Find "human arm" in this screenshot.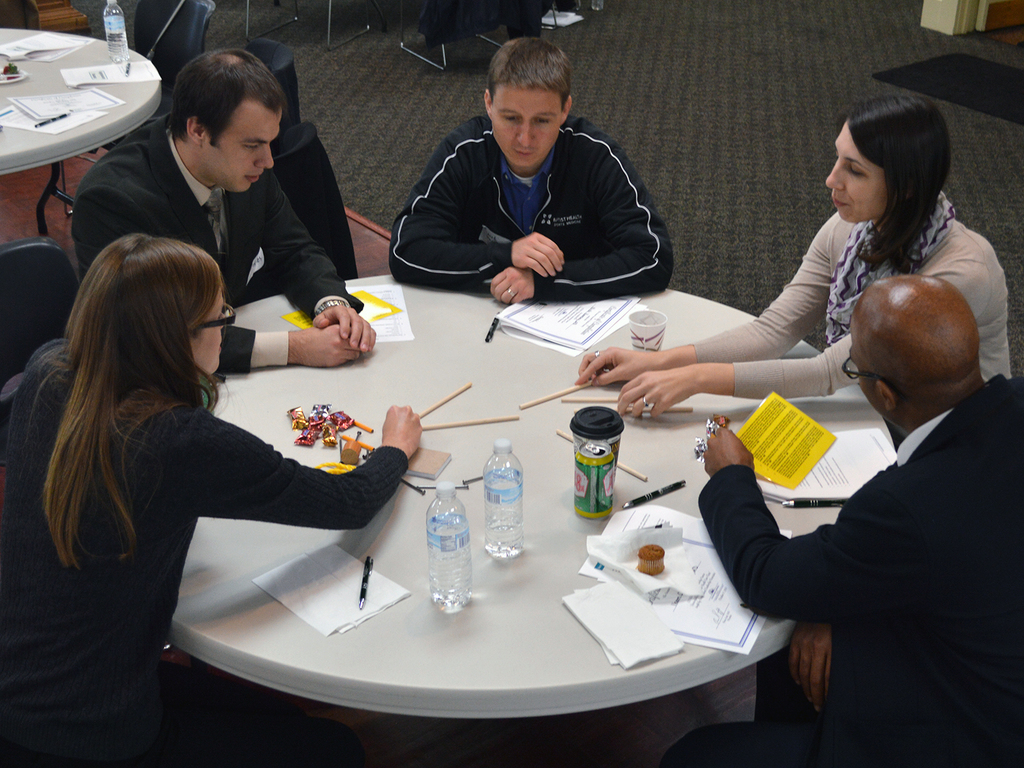
The bounding box for "human arm" is locate(794, 623, 847, 722).
